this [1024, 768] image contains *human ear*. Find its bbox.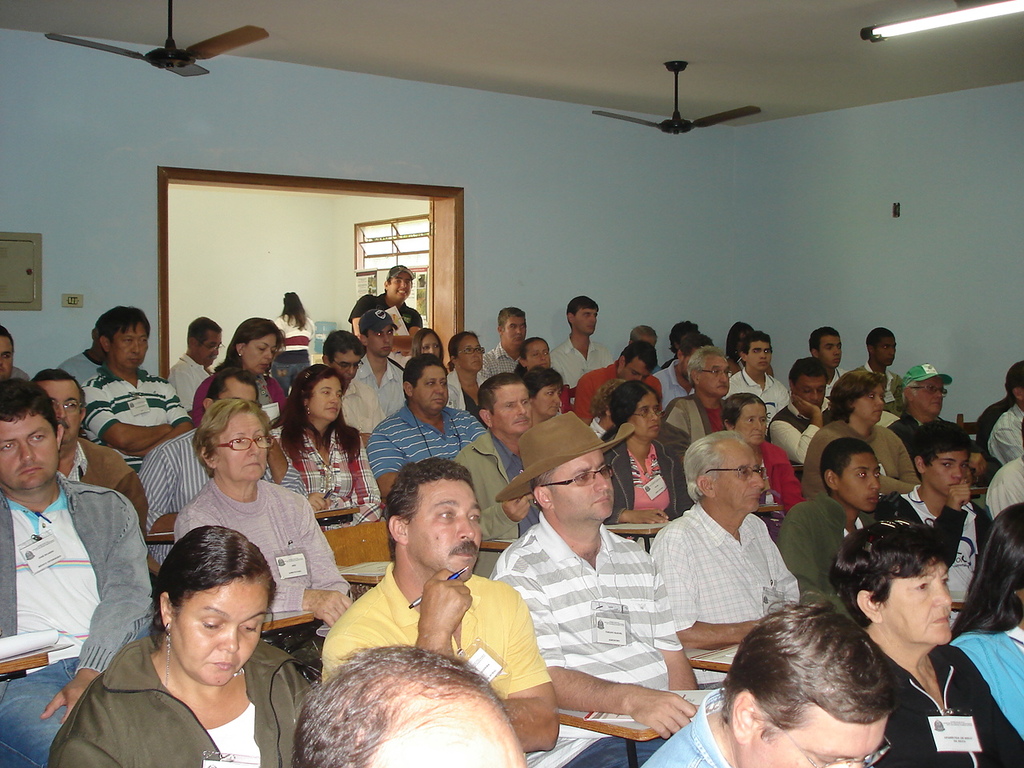
x1=674 y1=349 x2=682 y2=358.
